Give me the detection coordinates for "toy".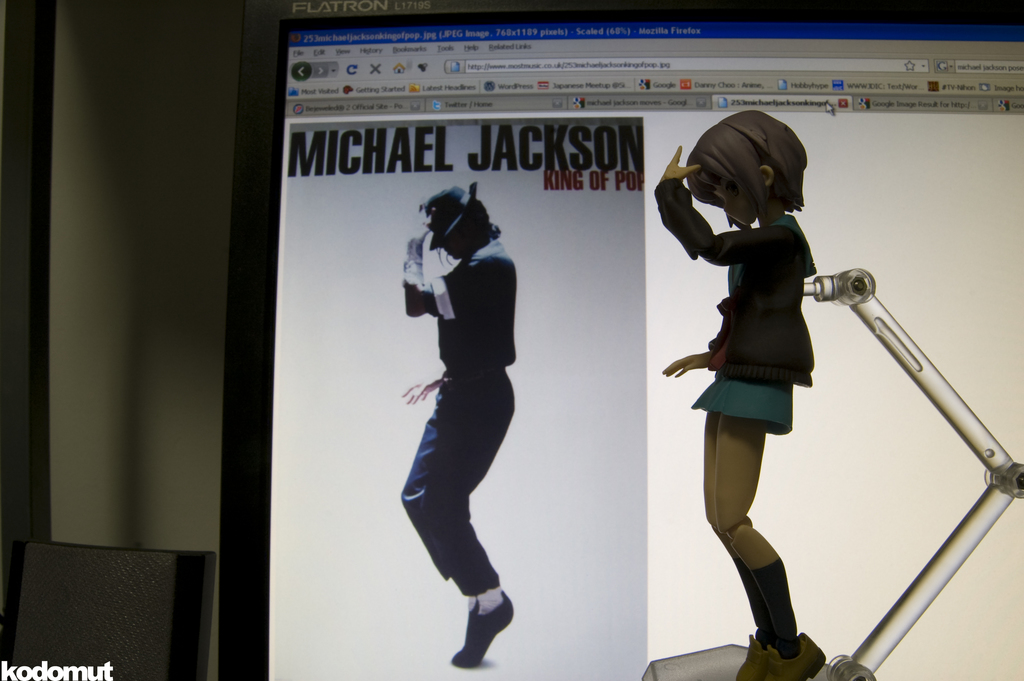
<box>655,123,902,636</box>.
